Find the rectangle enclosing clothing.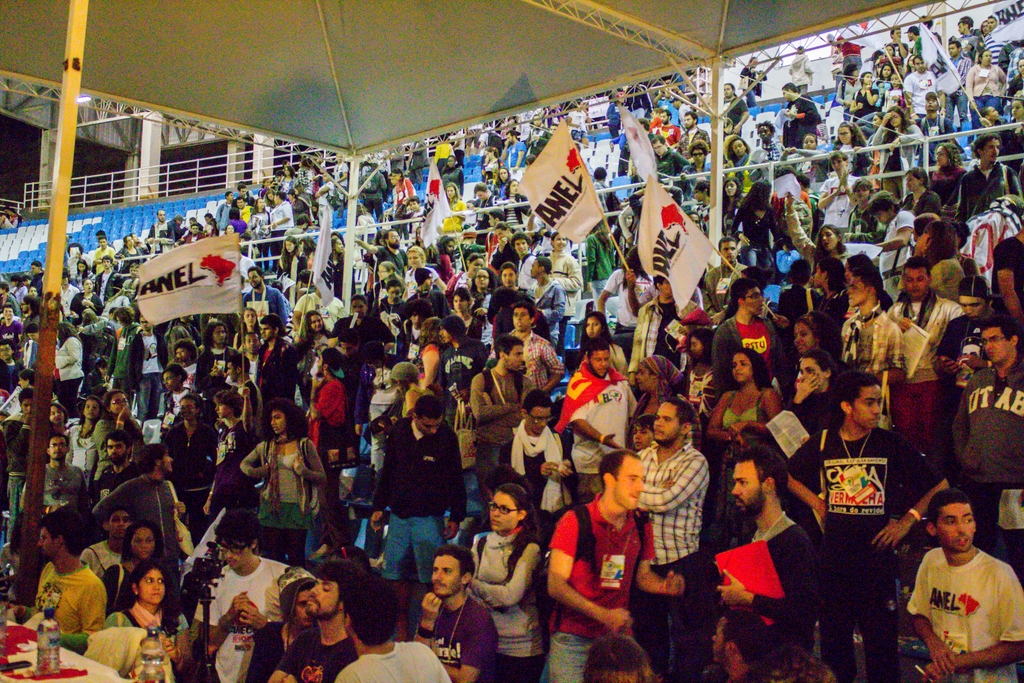
779, 285, 820, 322.
